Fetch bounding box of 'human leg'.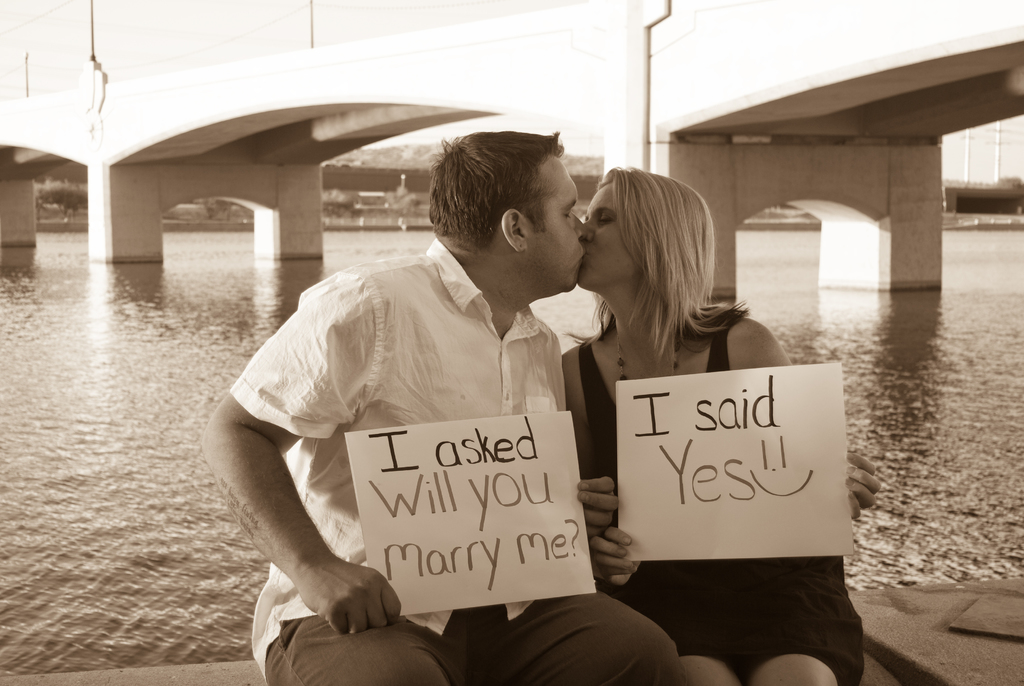
Bbox: rect(487, 587, 684, 685).
